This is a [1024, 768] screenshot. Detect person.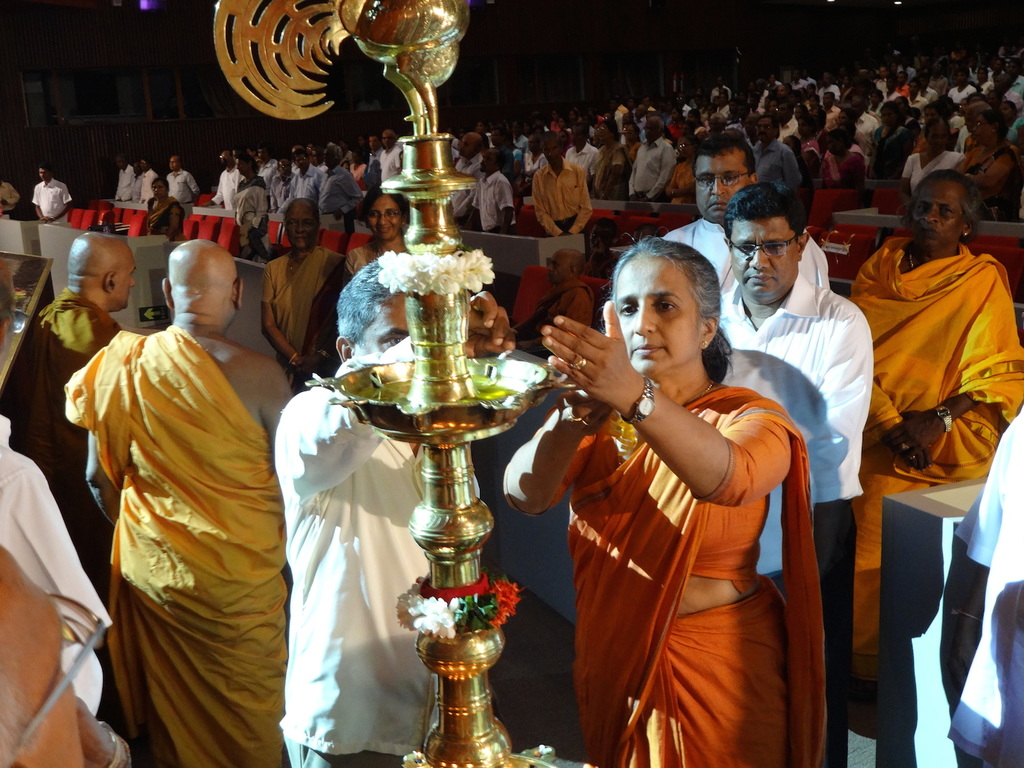
[x1=929, y1=400, x2=1023, y2=767].
